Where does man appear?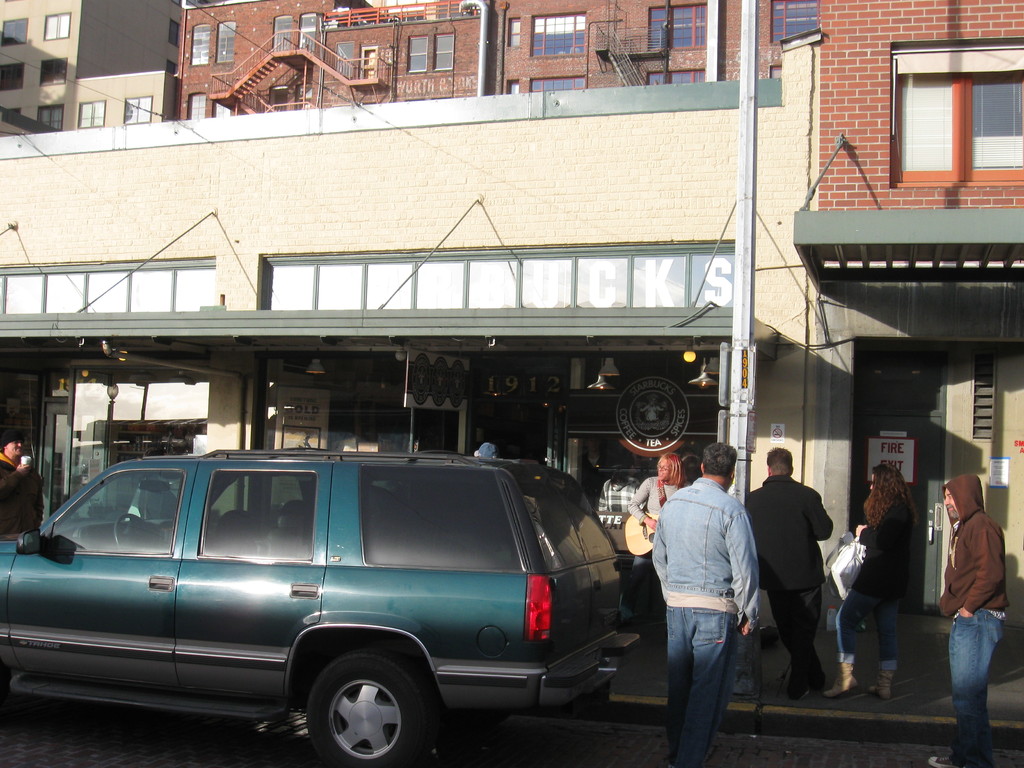
Appears at (left=926, top=474, right=1008, bottom=767).
